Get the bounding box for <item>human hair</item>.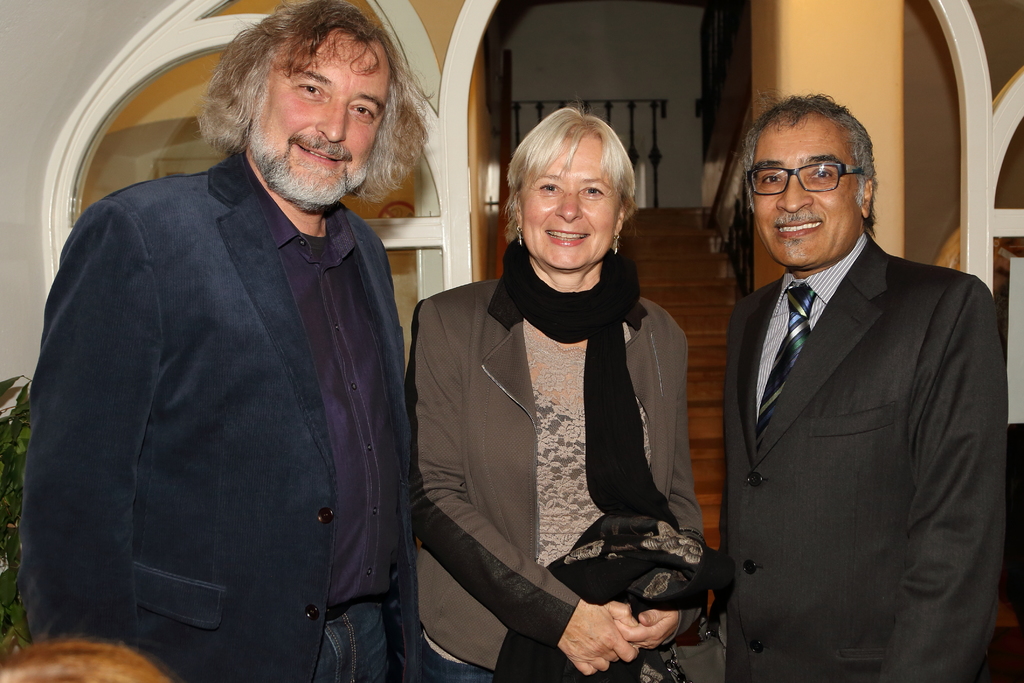
(193,15,403,166).
